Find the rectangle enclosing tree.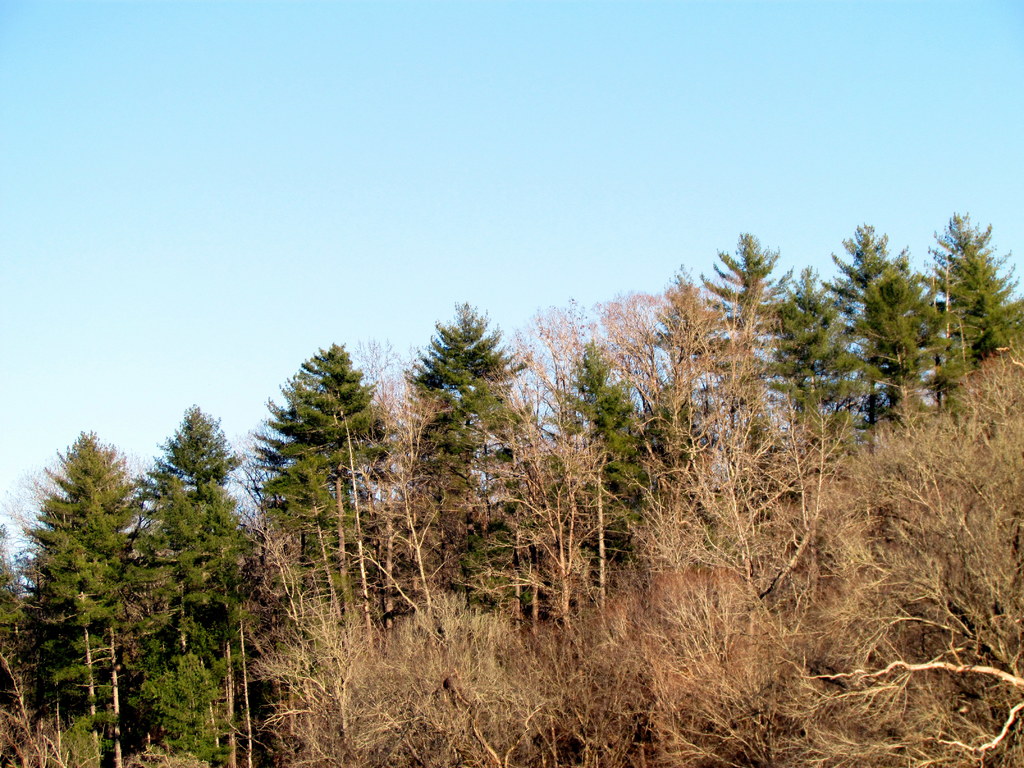
bbox=[523, 340, 650, 614].
